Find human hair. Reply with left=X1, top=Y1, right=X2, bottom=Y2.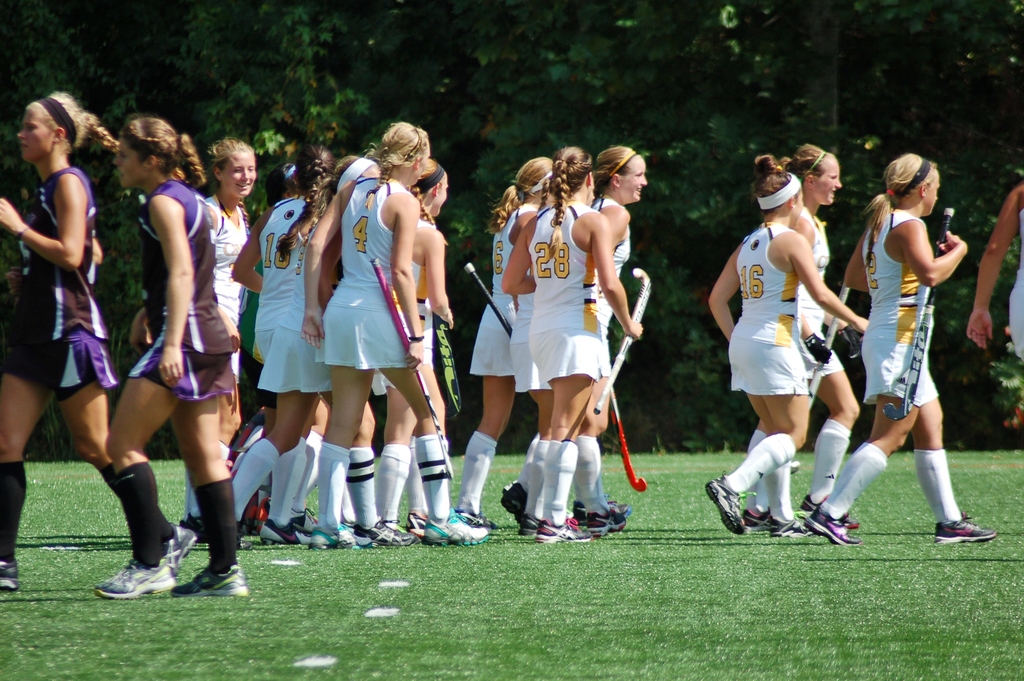
left=265, top=161, right=296, bottom=208.
